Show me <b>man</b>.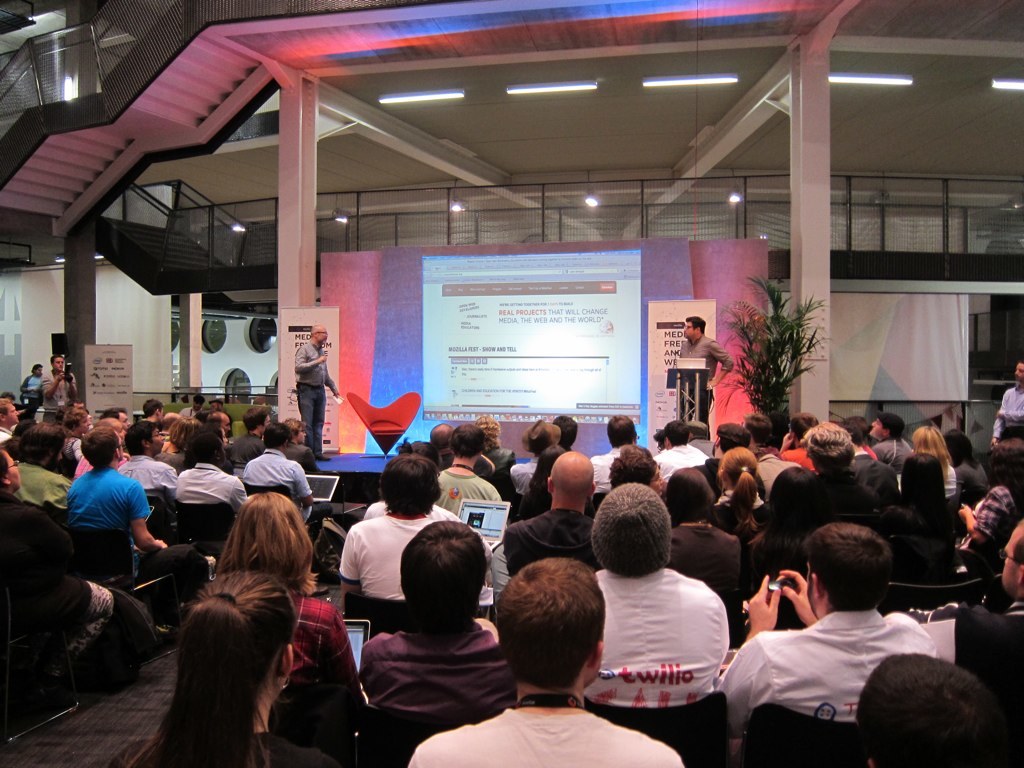
<b>man</b> is here: <box>272,413,326,480</box>.
